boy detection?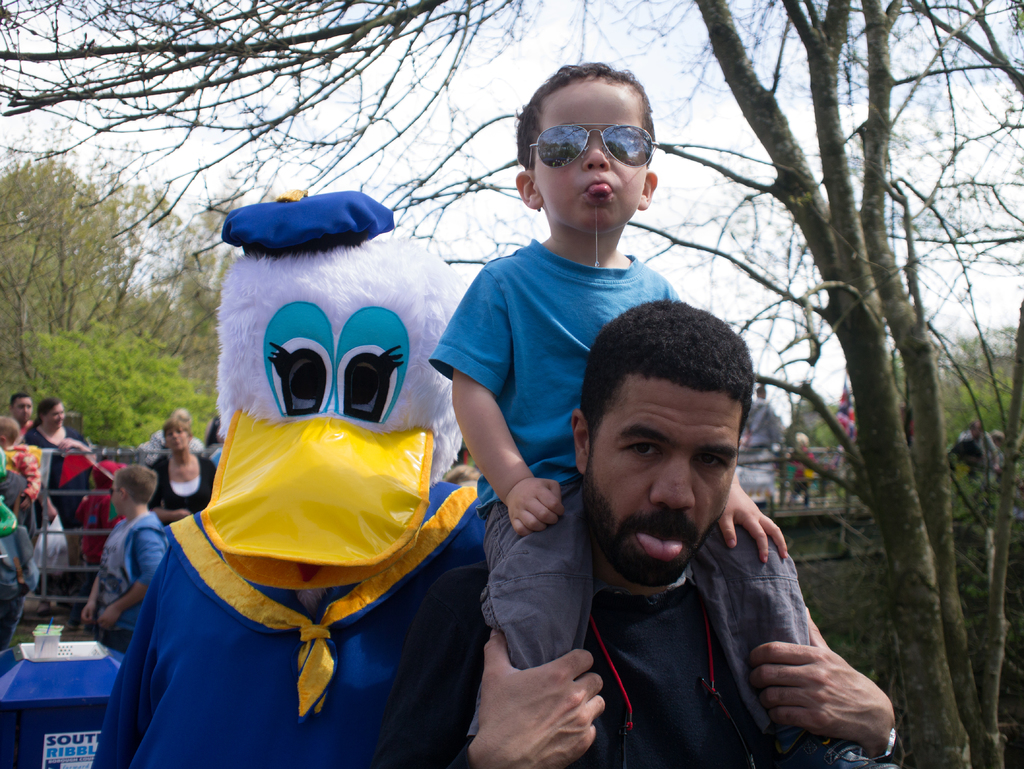
[left=80, top=462, right=168, bottom=652]
